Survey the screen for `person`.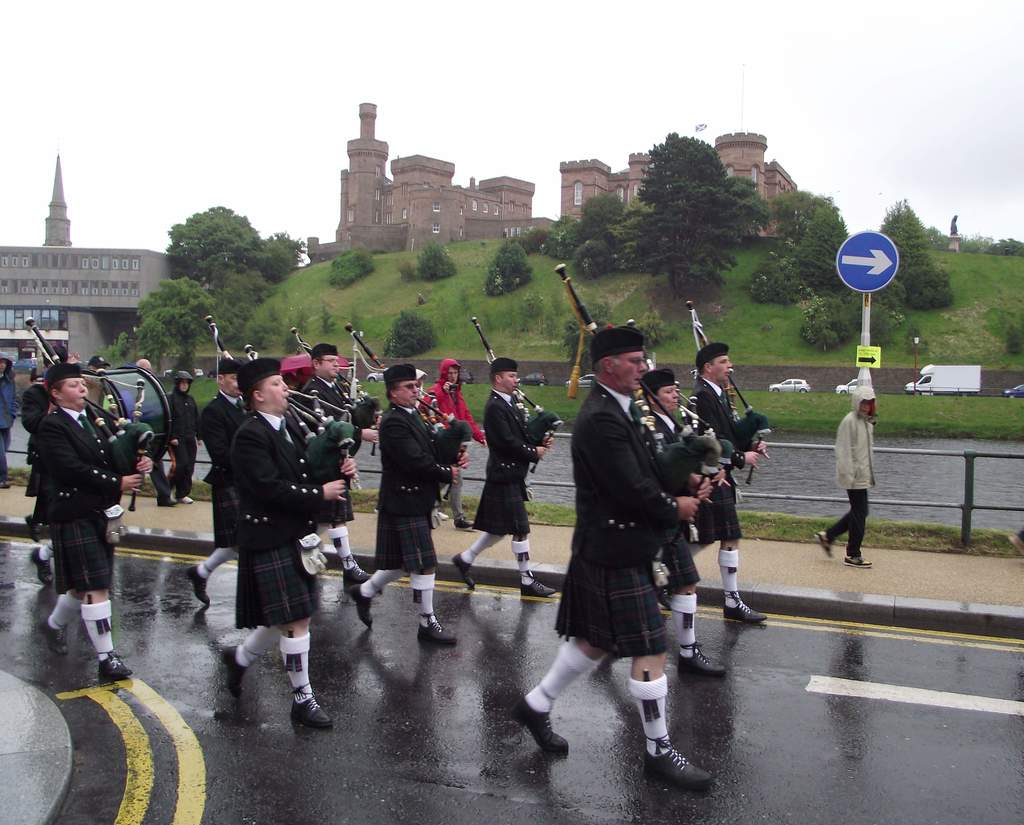
Survey found: box=[221, 360, 335, 726].
